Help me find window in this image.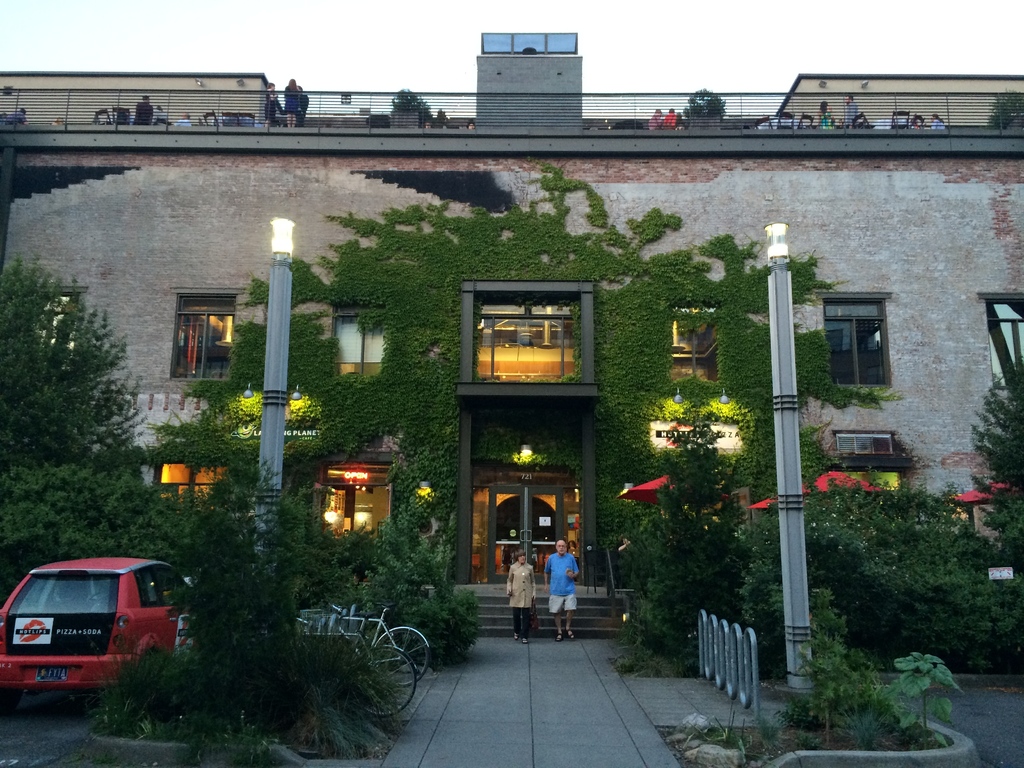
Found it: {"x1": 975, "y1": 292, "x2": 1023, "y2": 396}.
